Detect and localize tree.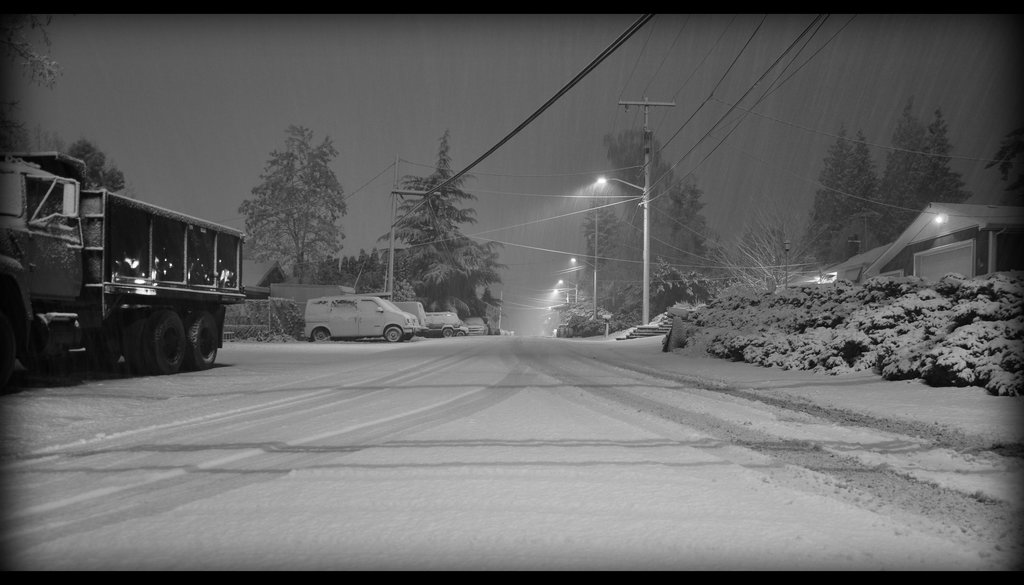
Localized at rect(0, 13, 63, 140).
